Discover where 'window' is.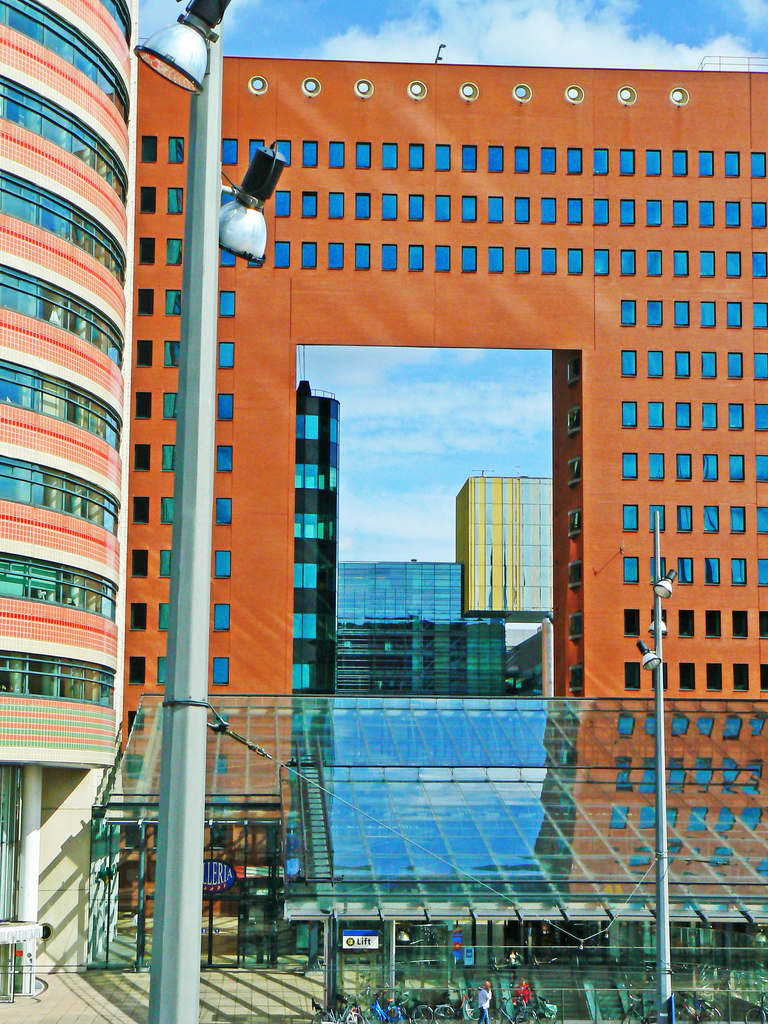
Discovered at pyautogui.locateOnScreen(143, 184, 157, 214).
